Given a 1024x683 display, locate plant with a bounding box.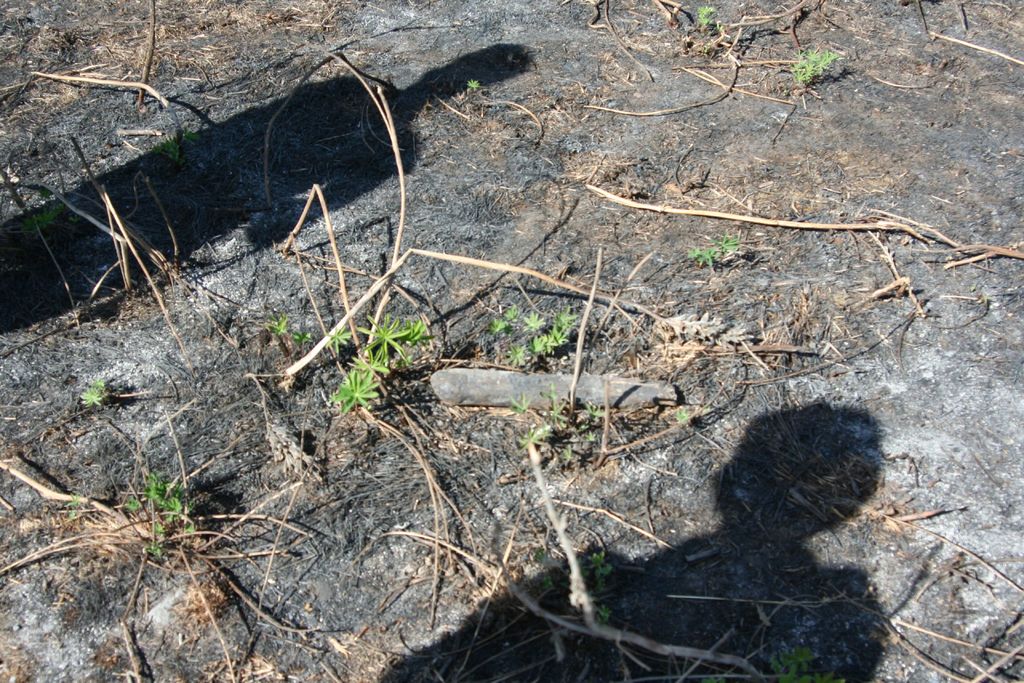
Located: x1=541 y1=388 x2=557 y2=402.
